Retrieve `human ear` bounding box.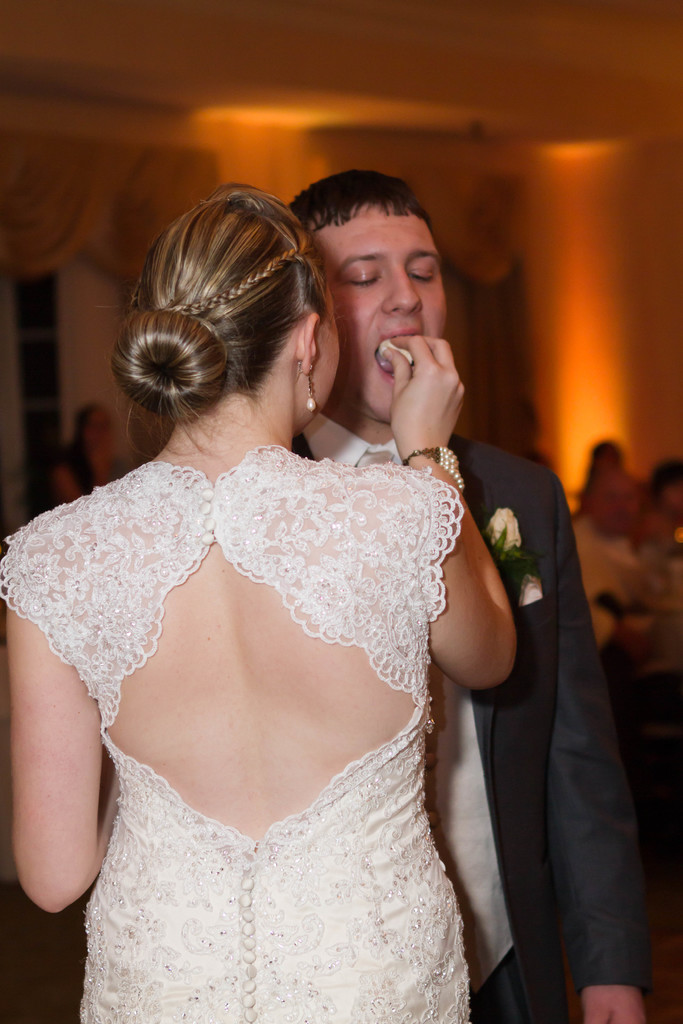
Bounding box: [left=303, top=316, right=317, bottom=375].
